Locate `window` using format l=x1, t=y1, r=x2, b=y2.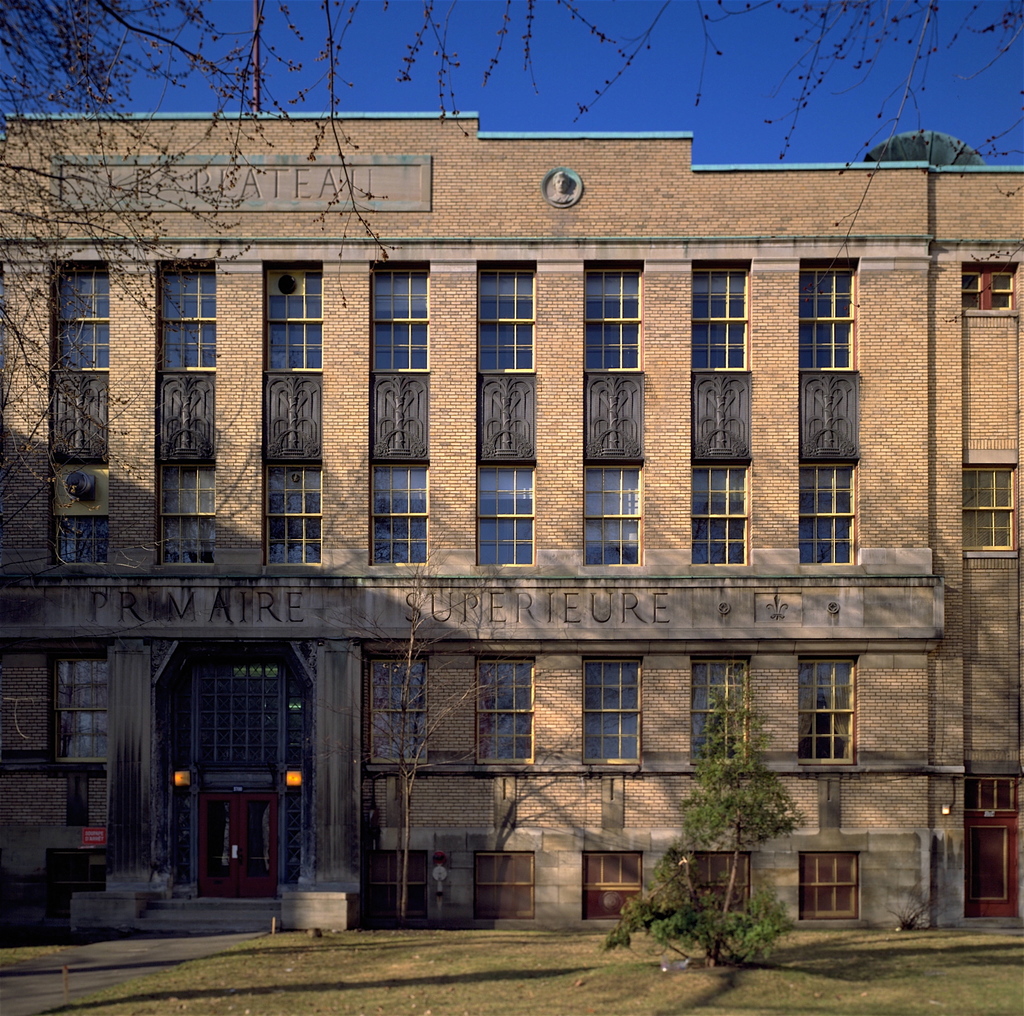
l=686, t=858, r=749, b=917.
